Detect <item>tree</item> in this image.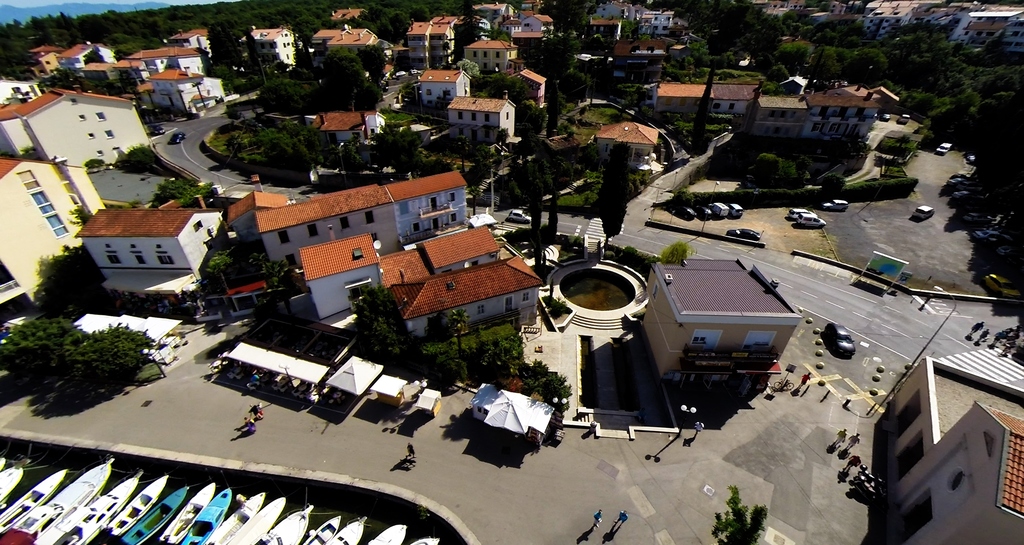
Detection: 50:318:151:383.
